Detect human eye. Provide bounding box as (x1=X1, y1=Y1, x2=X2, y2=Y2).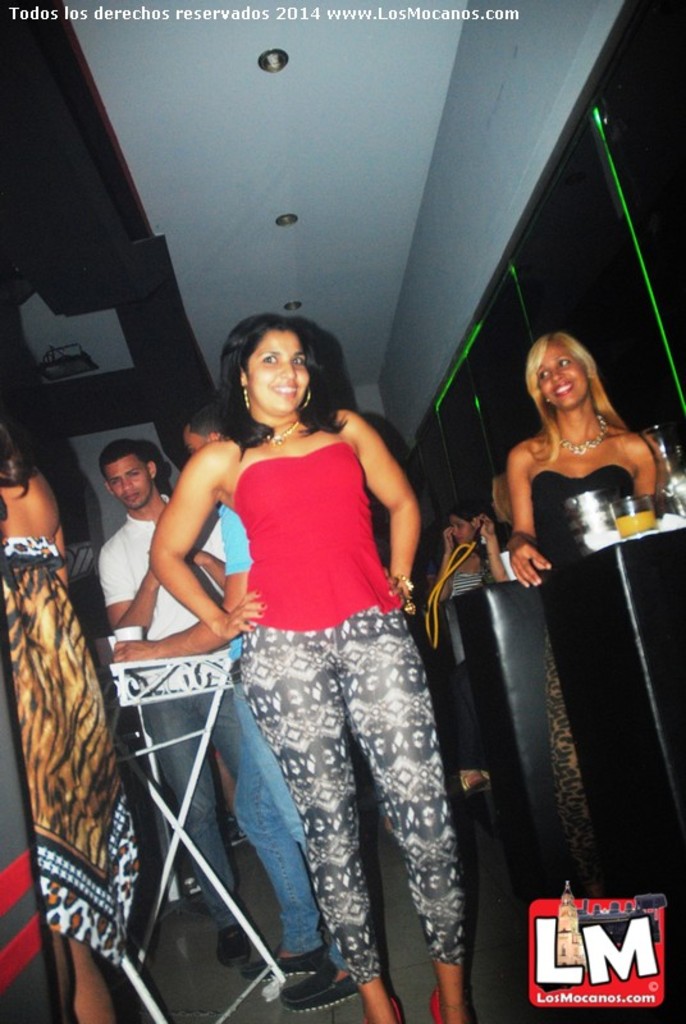
(x1=538, y1=367, x2=552, y2=385).
